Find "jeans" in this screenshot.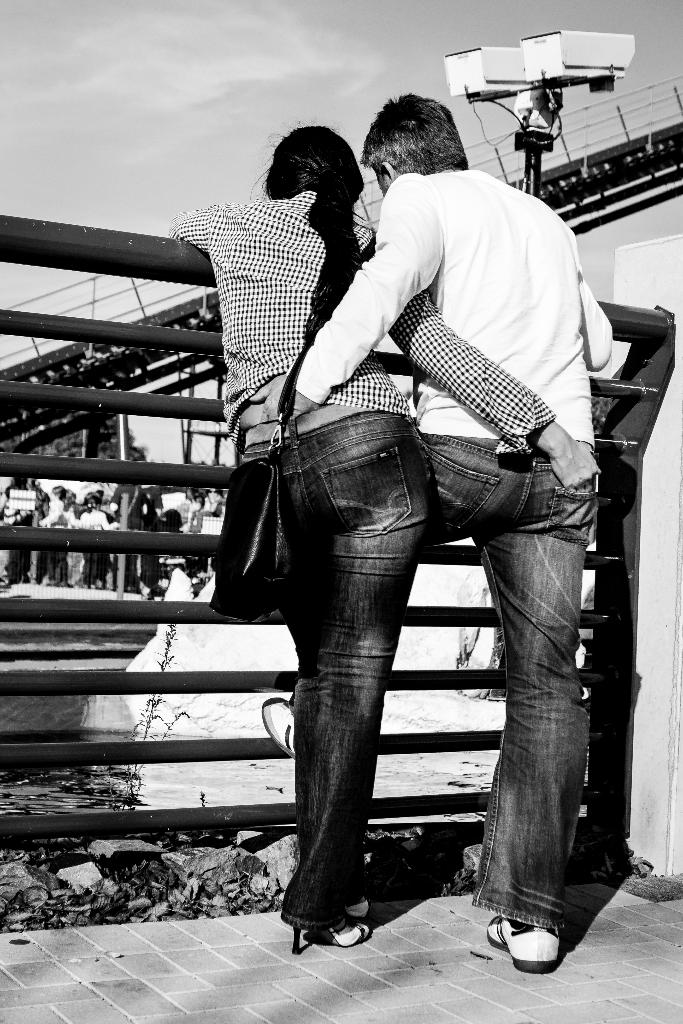
The bounding box for "jeans" is (left=260, top=451, right=433, bottom=932).
